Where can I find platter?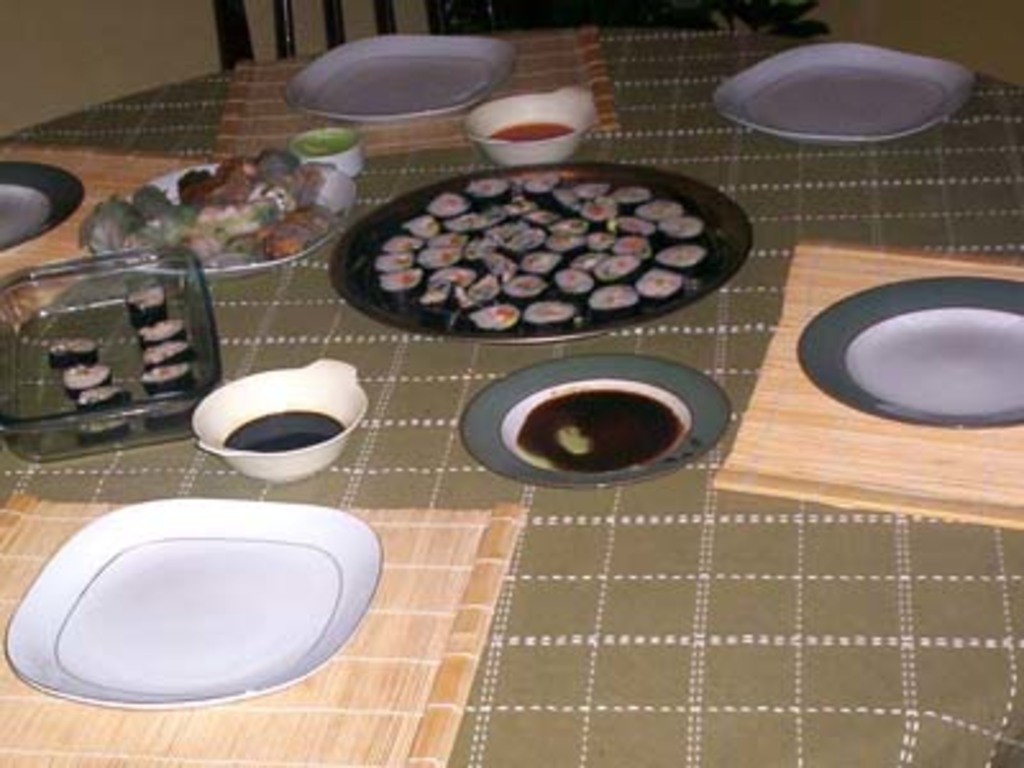
You can find it at pyautogui.locateOnScreen(712, 38, 973, 146).
